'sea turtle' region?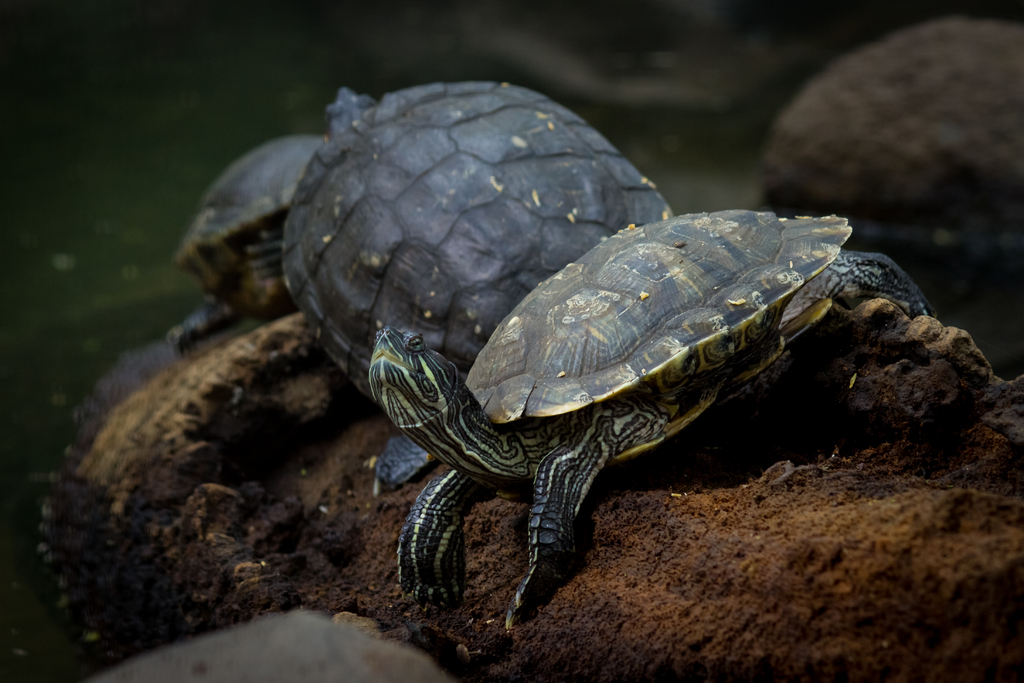
[x1=168, y1=131, x2=341, y2=358]
